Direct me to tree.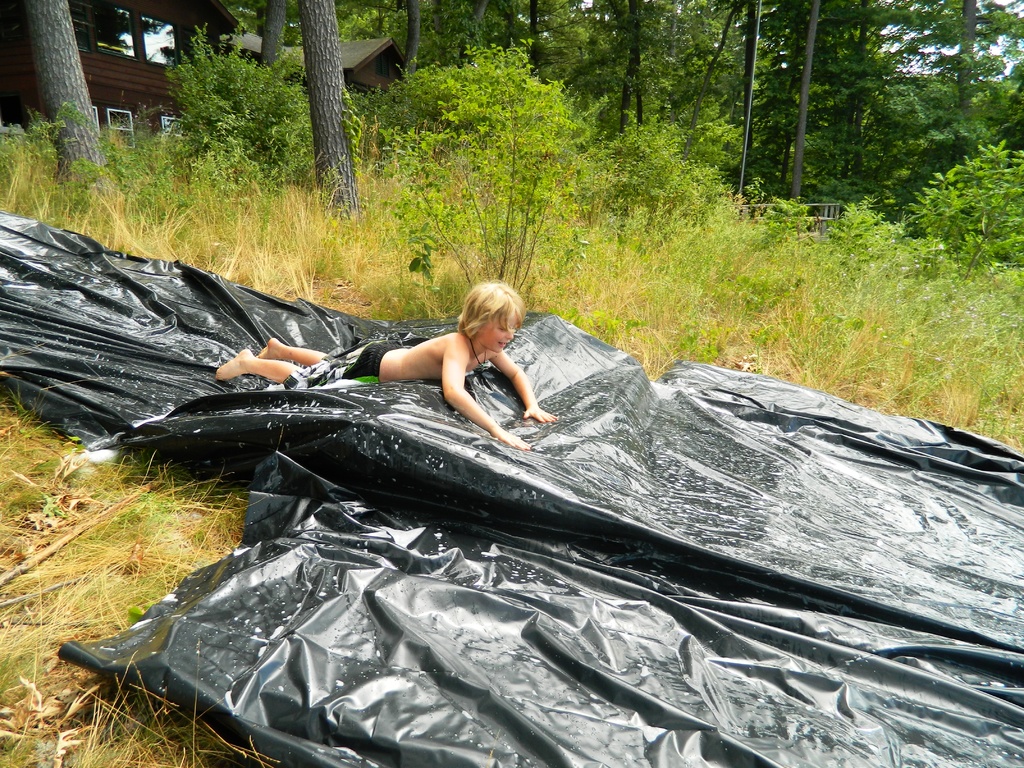
Direction: <bbox>288, 0, 371, 208</bbox>.
